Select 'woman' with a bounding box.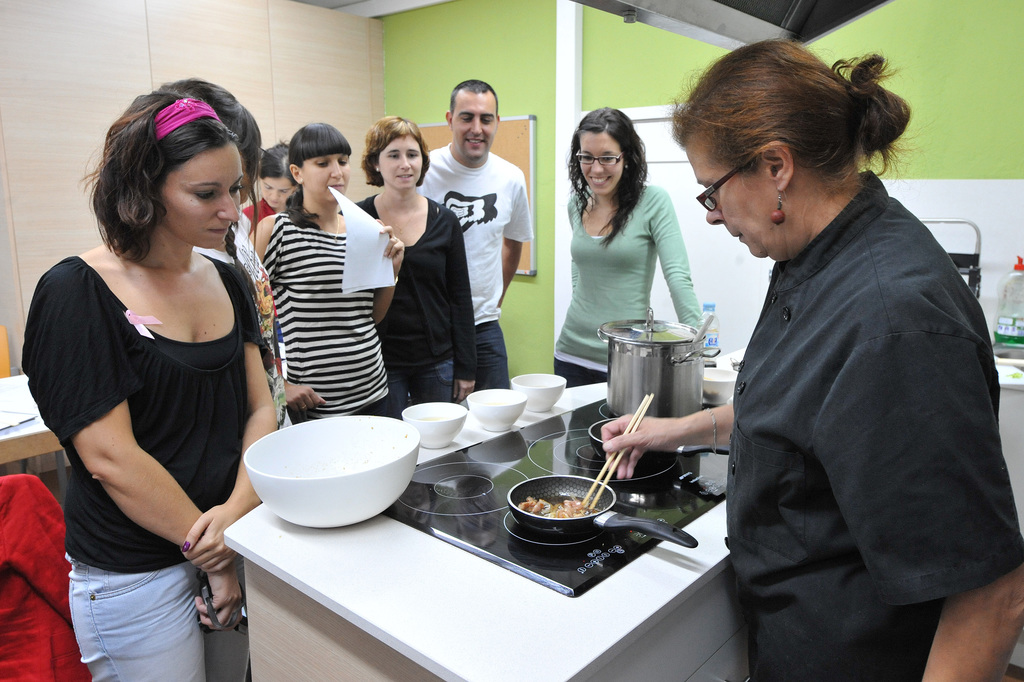
BBox(21, 91, 278, 681).
